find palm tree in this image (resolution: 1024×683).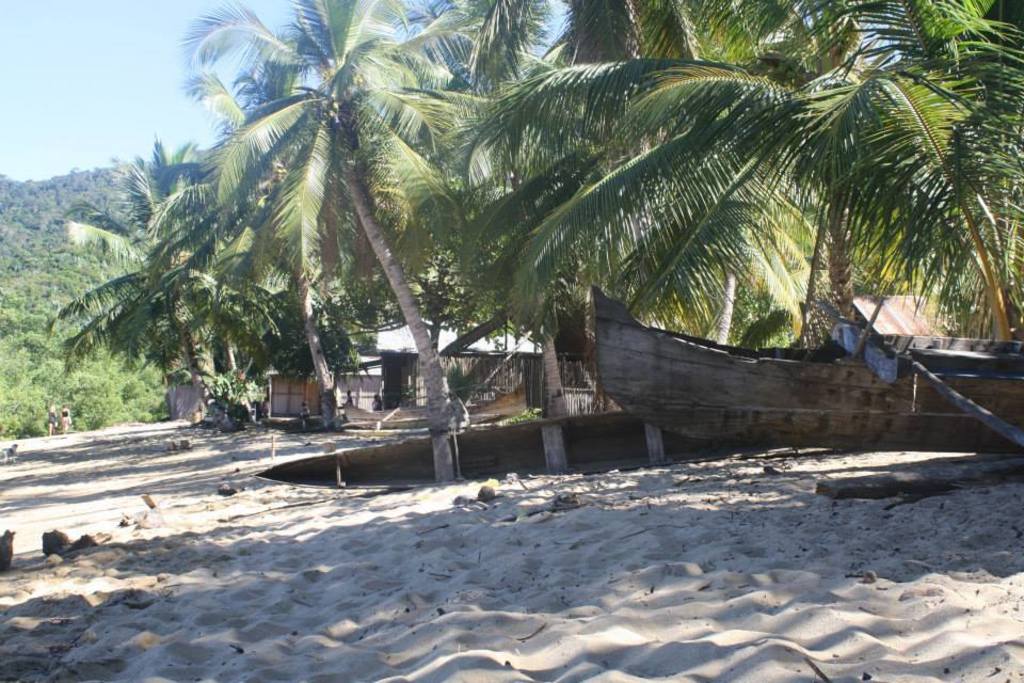
region(631, 133, 798, 350).
